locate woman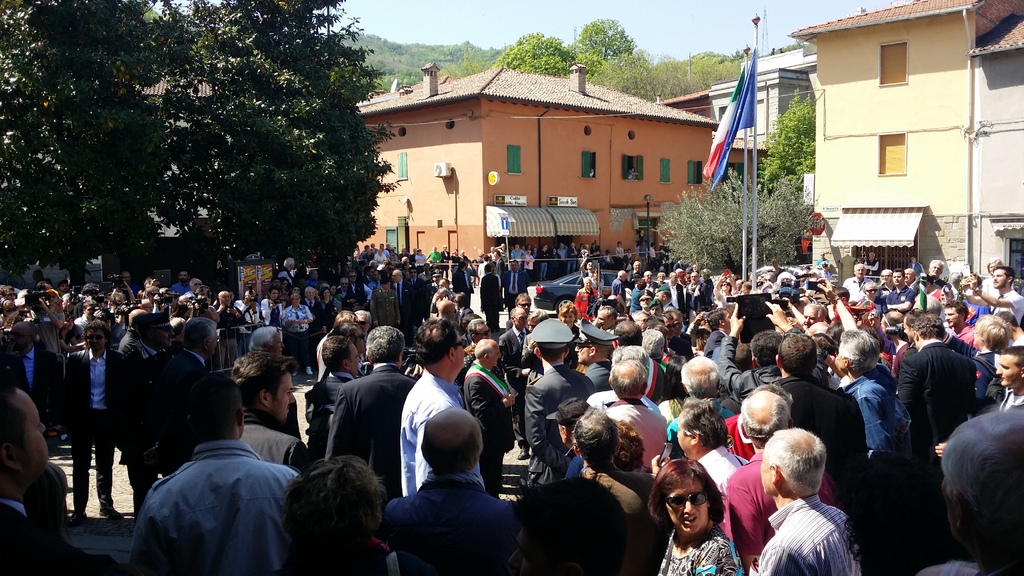
557,304,579,367
